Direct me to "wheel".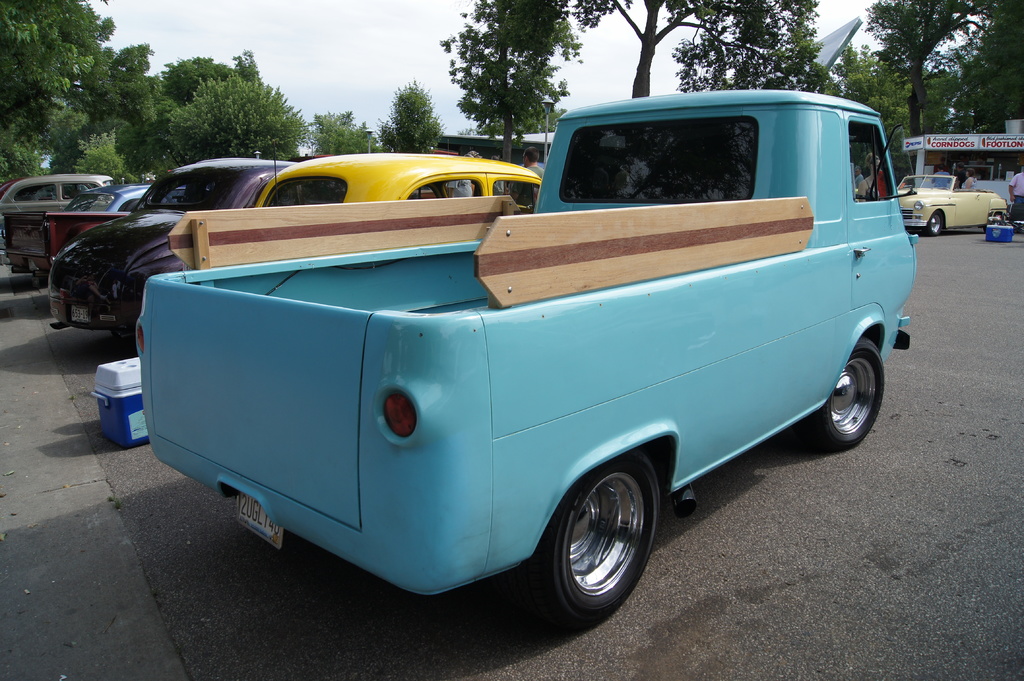
Direction: region(534, 454, 682, 621).
